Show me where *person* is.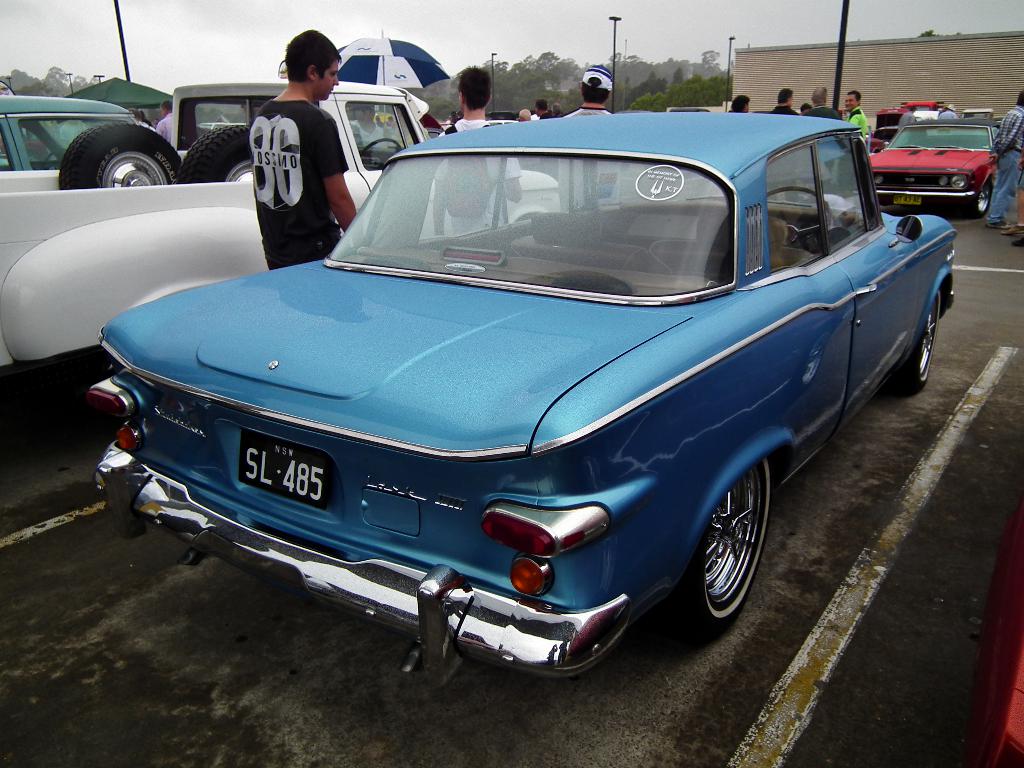
*person* is at {"left": 730, "top": 93, "right": 756, "bottom": 114}.
